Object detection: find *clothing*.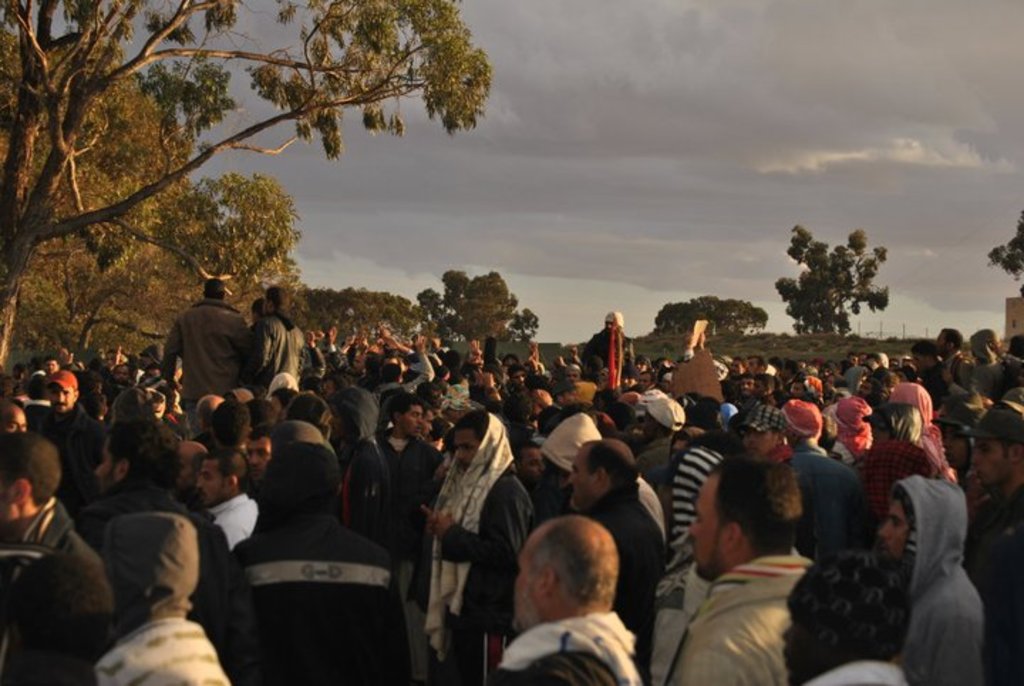
x1=656 y1=539 x2=791 y2=685.
